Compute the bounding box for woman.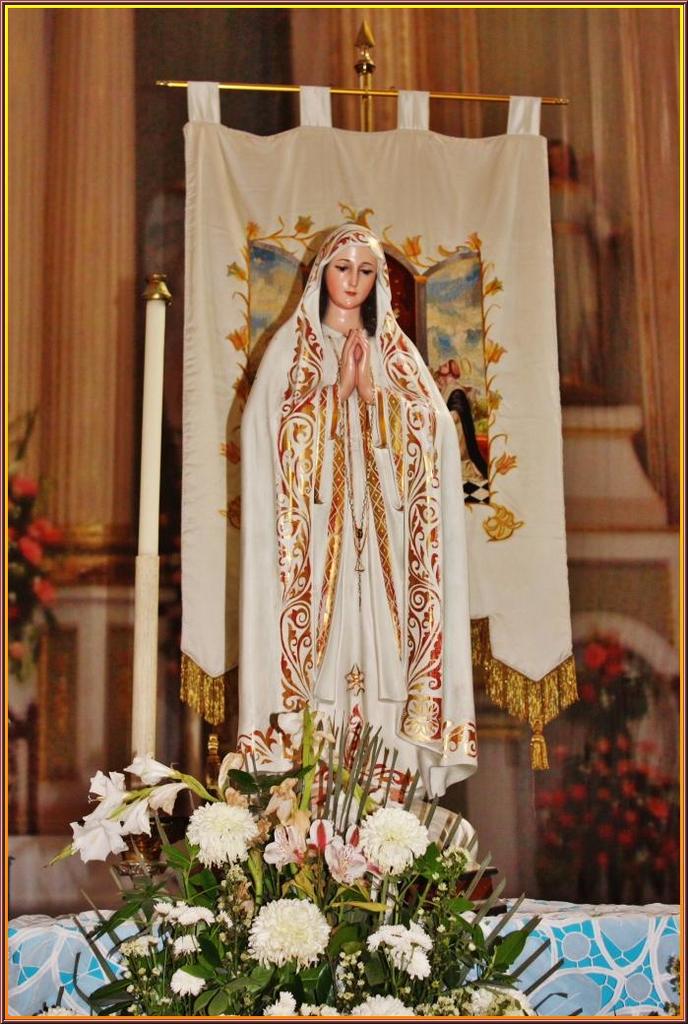
l=229, t=224, r=480, b=799.
